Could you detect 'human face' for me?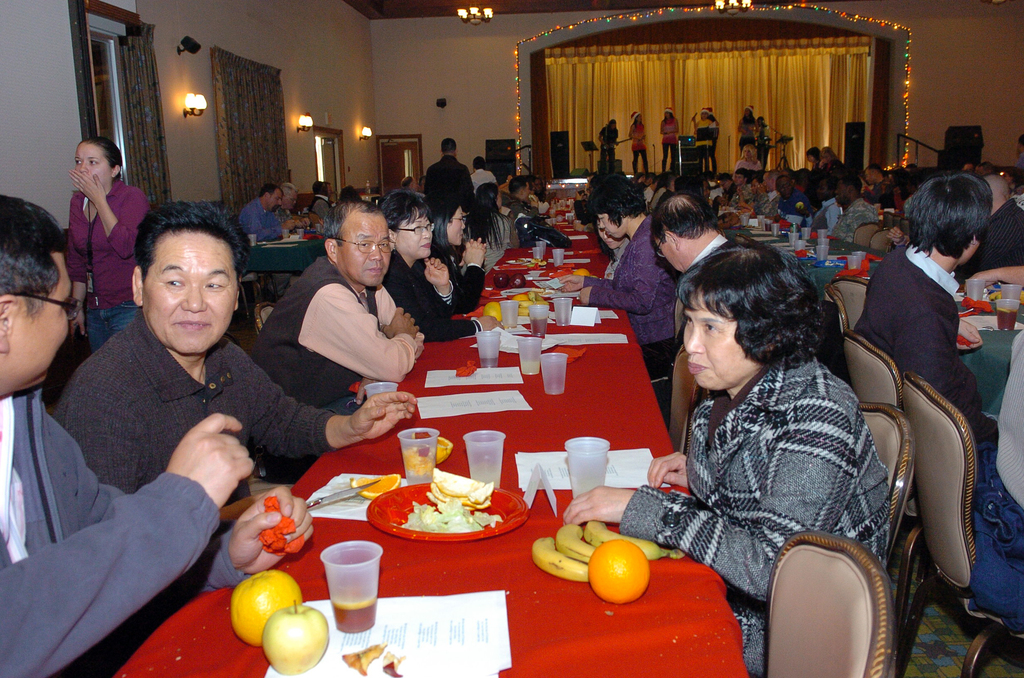
Detection result: select_region(684, 286, 756, 389).
